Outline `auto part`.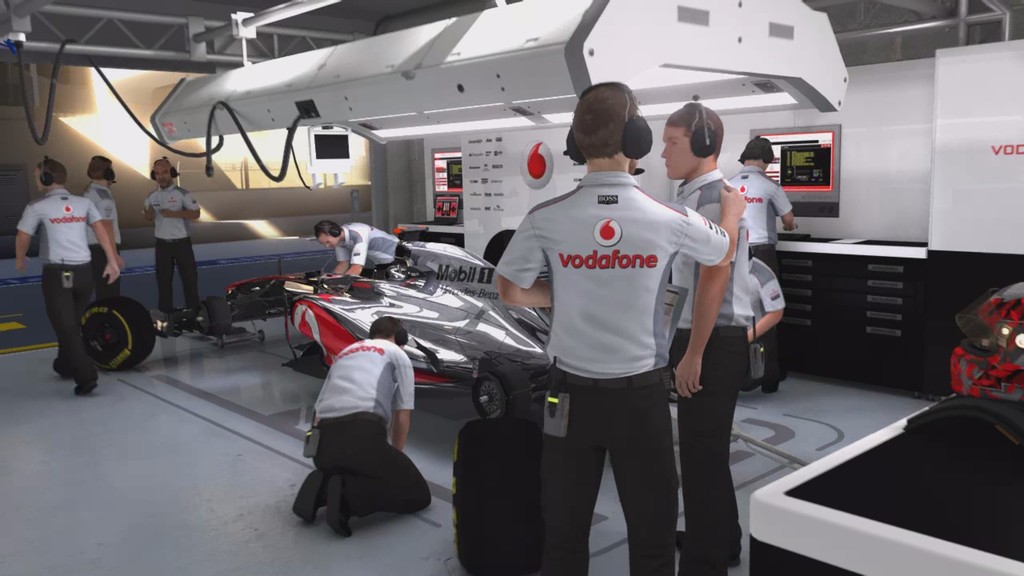
Outline: crop(75, 292, 155, 371).
